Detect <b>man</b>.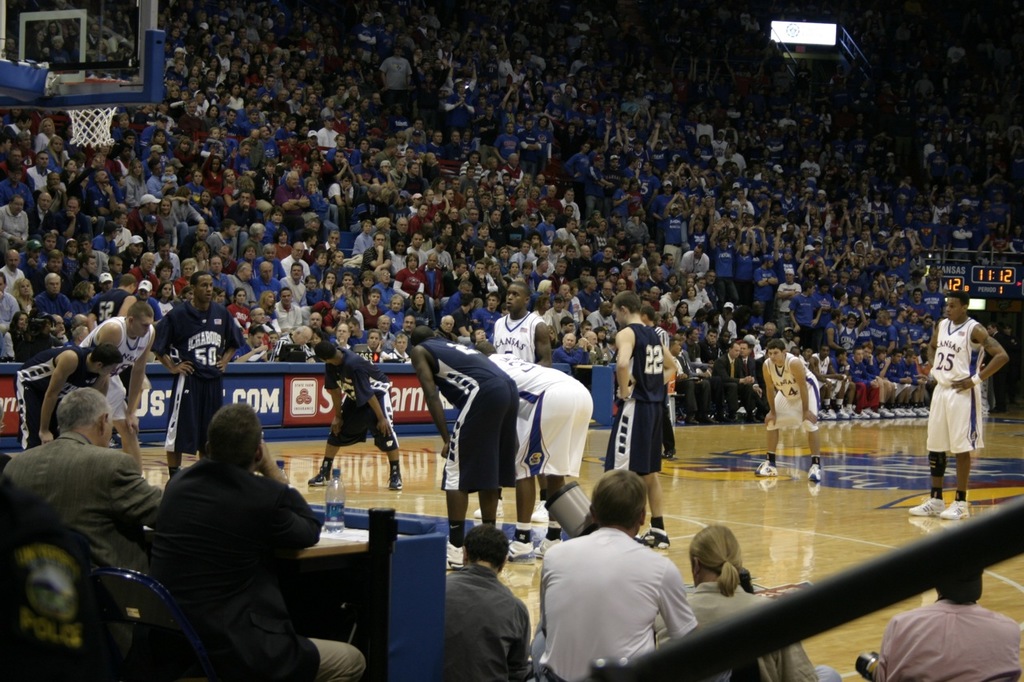
Detected at BBox(902, 292, 1008, 524).
